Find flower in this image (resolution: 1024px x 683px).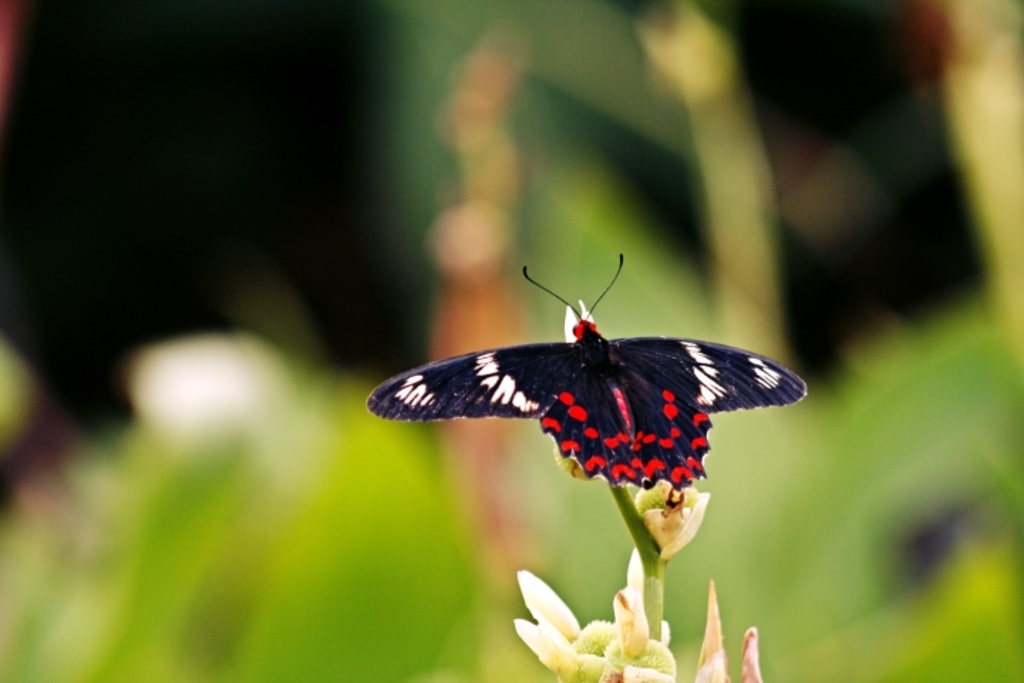
695:581:779:682.
